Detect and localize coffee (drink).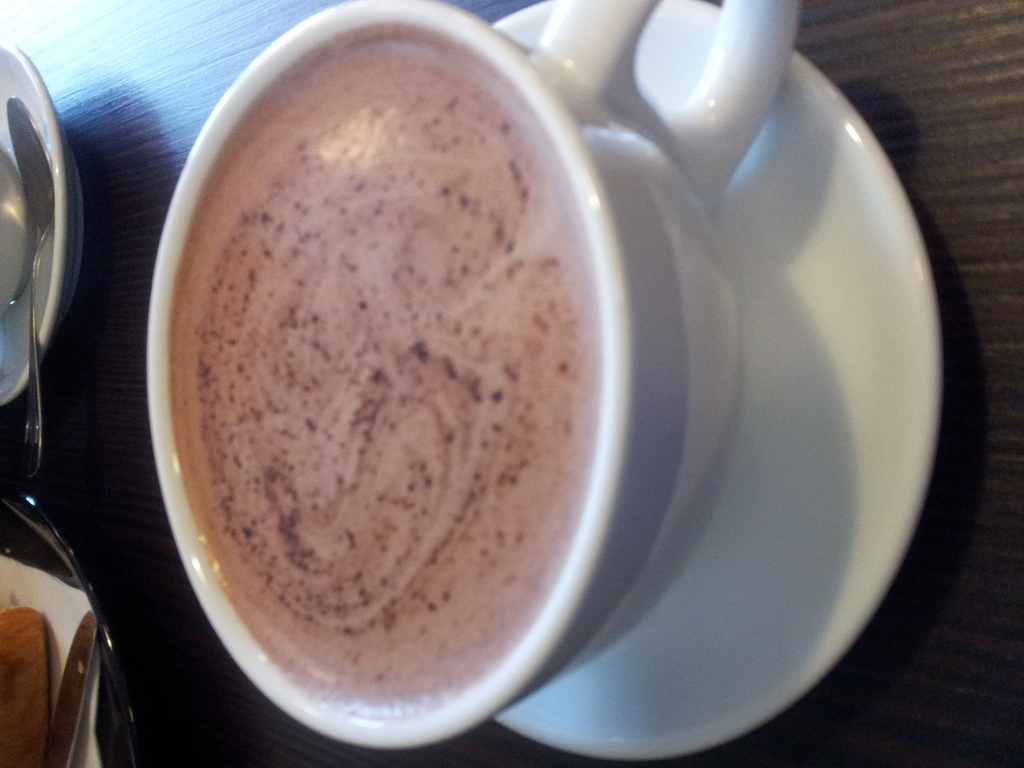
Localized at BBox(173, 27, 600, 719).
